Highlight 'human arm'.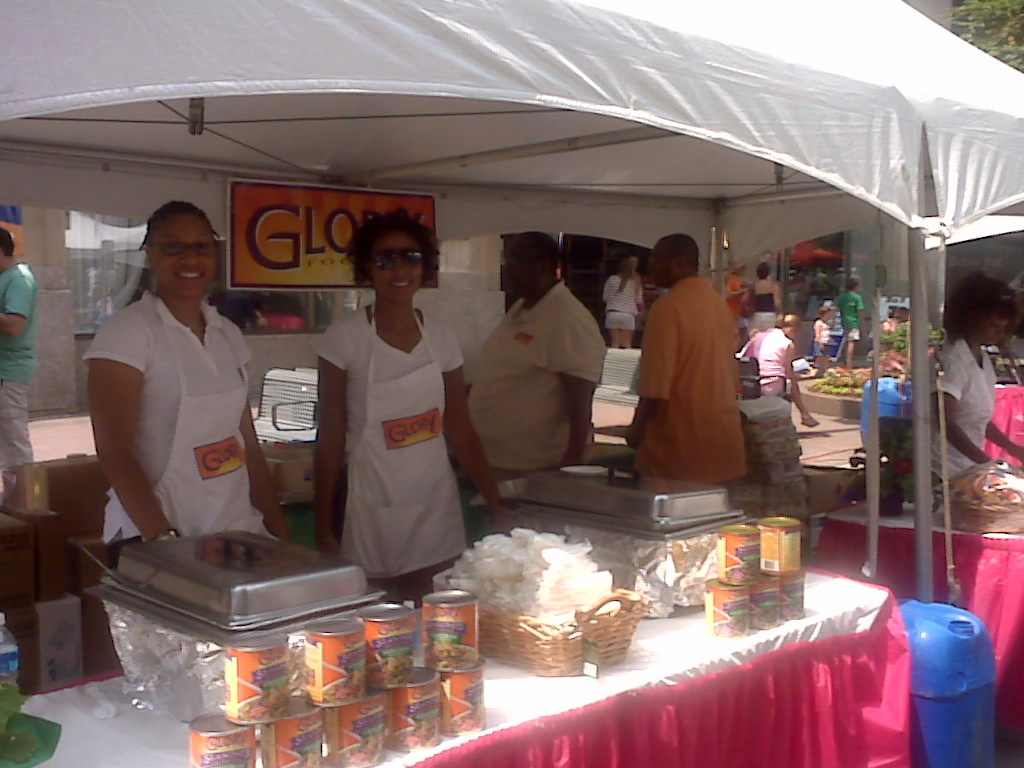
Highlighted region: 236, 365, 290, 540.
